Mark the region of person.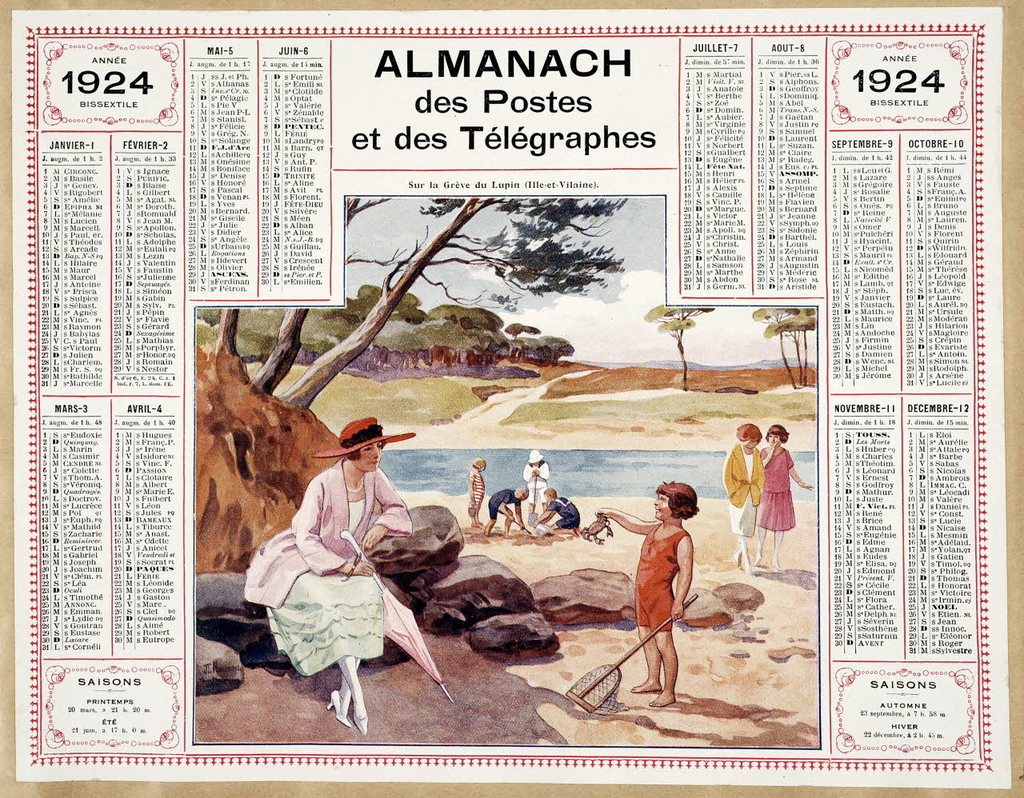
Region: bbox(763, 425, 816, 567).
